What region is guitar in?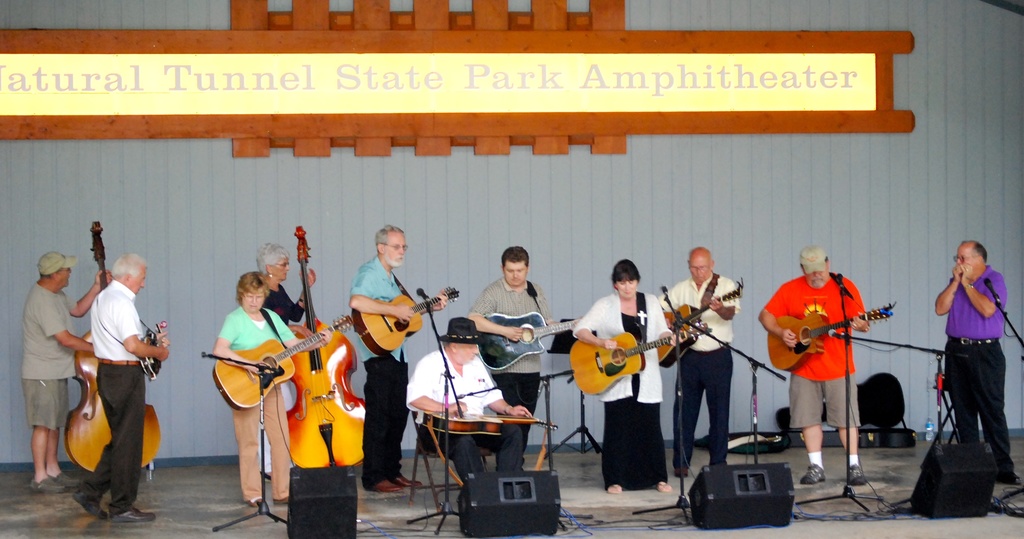
locate(285, 222, 367, 473).
